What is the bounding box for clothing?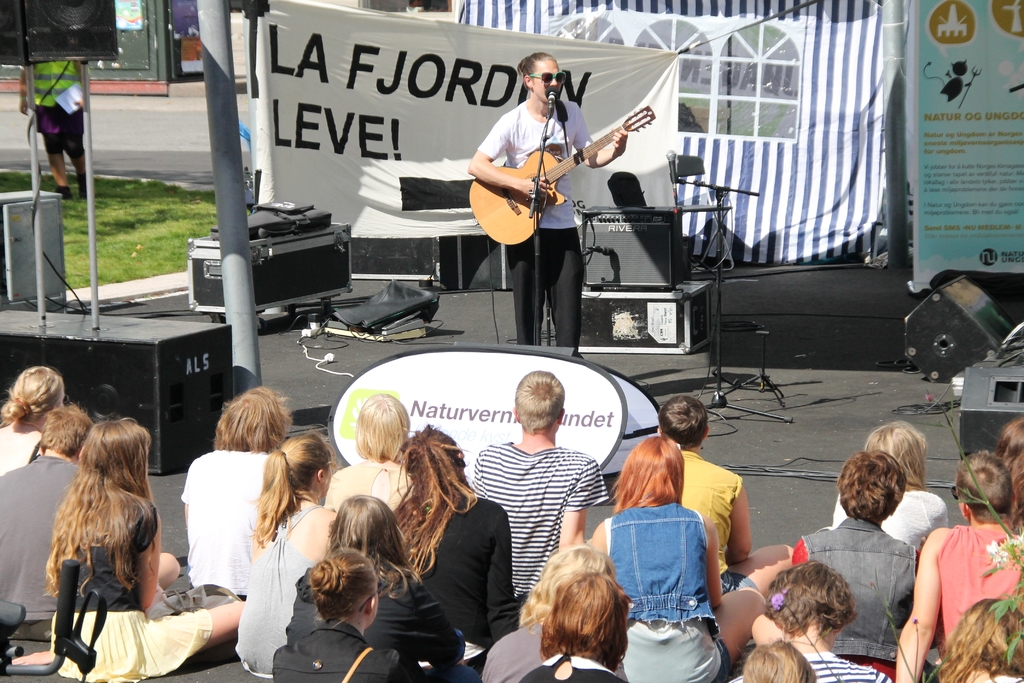
<region>284, 555, 477, 682</region>.
